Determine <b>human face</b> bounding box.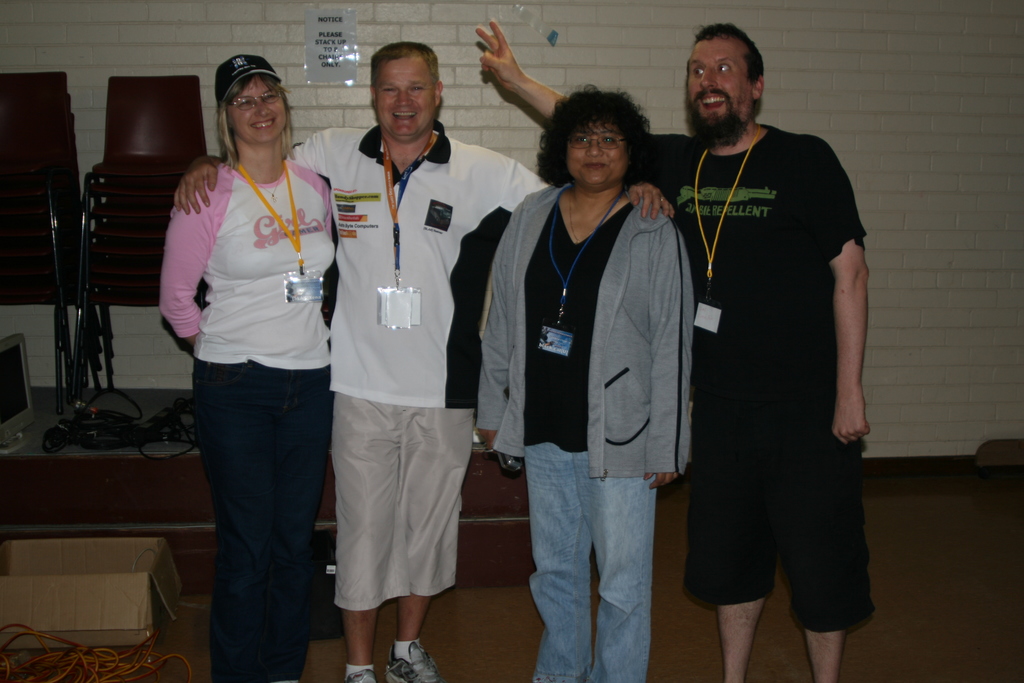
Determined: [left=227, top=76, right=287, bottom=143].
